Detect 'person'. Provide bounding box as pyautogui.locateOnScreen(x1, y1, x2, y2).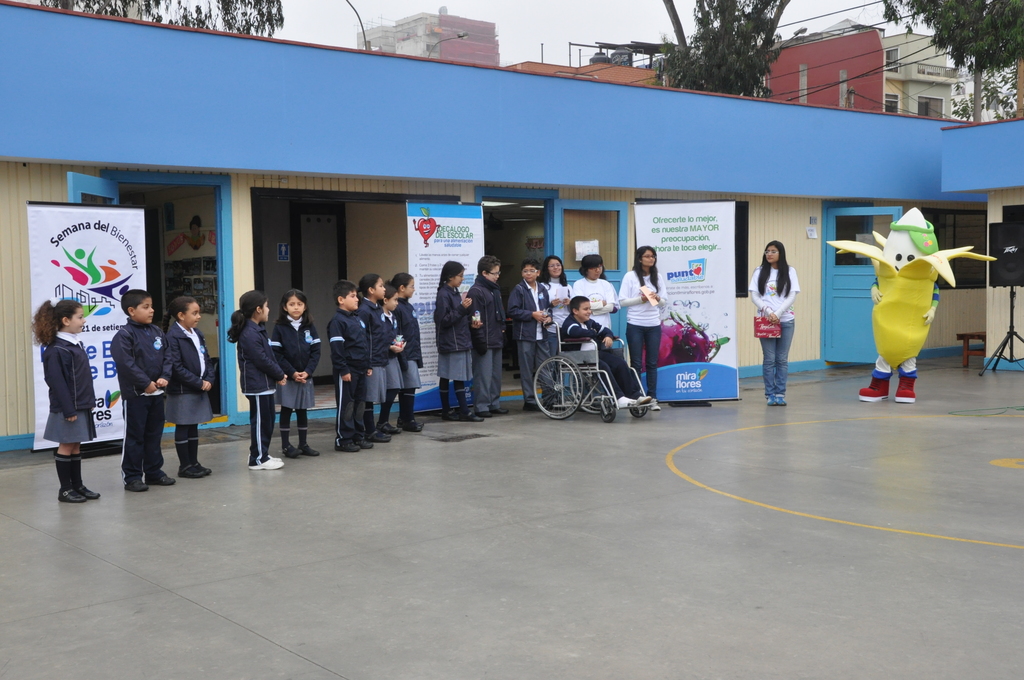
pyautogui.locateOnScreen(575, 254, 621, 343).
